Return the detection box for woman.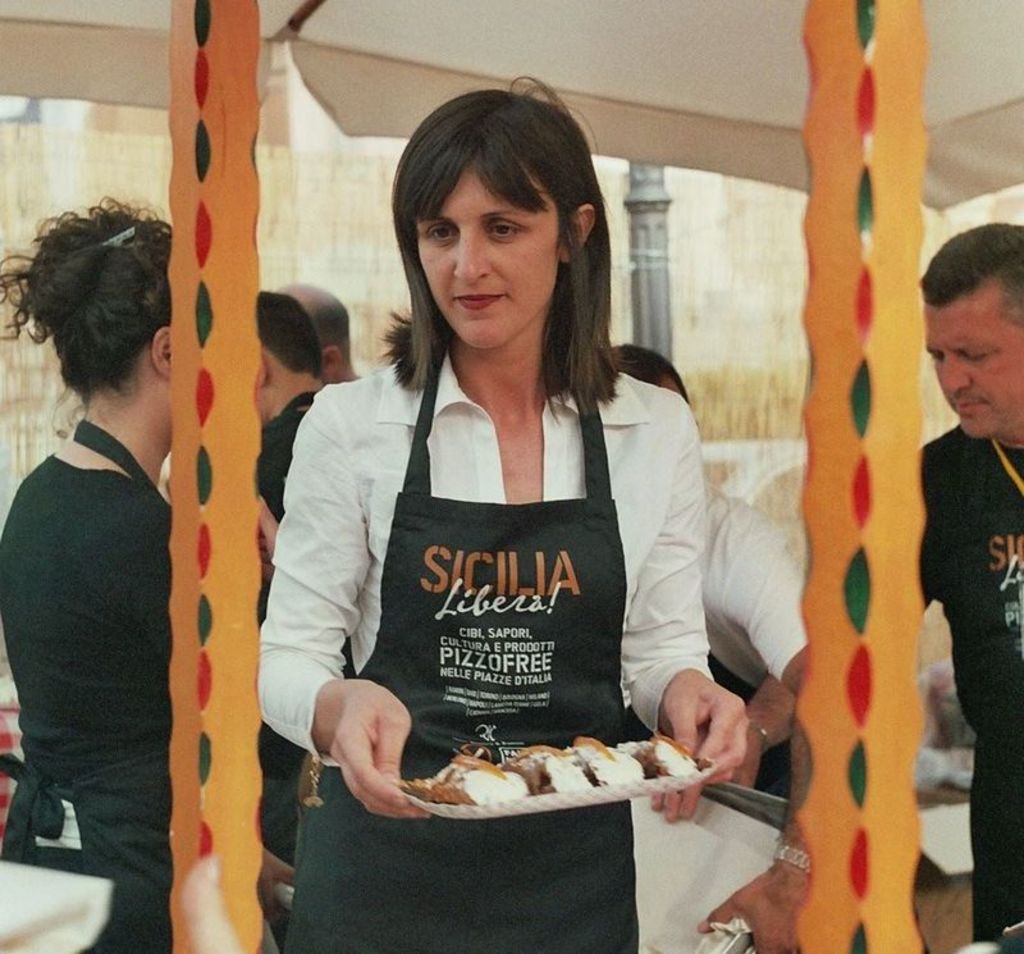
(left=0, top=193, right=173, bottom=953).
